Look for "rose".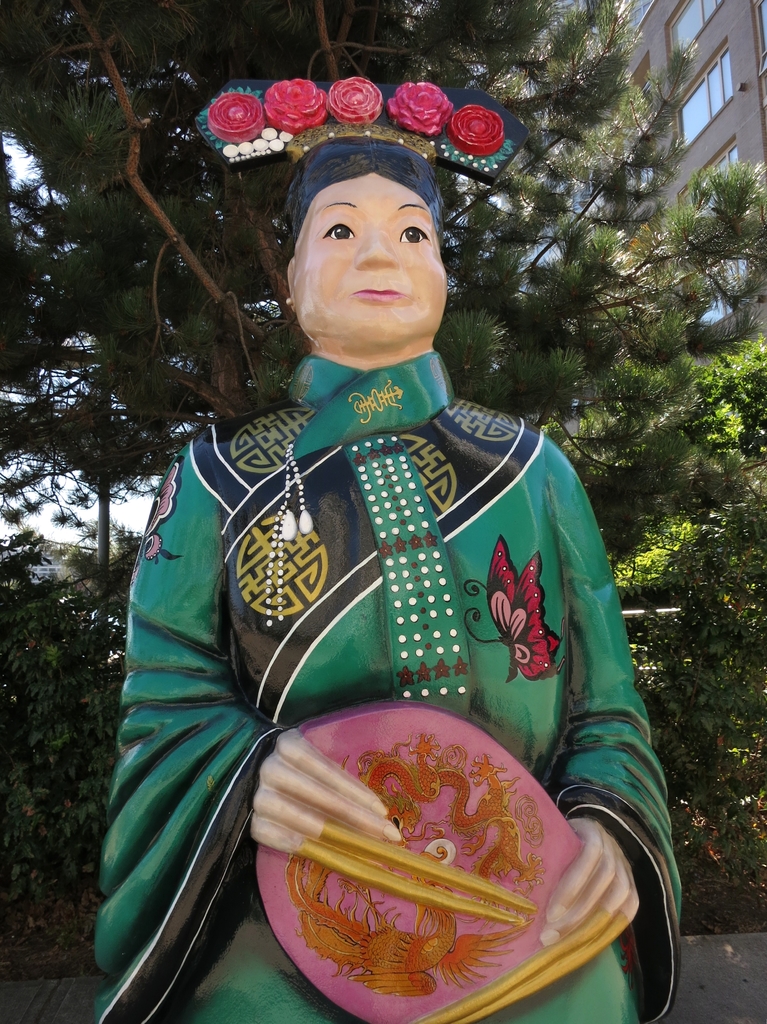
Found: pyautogui.locateOnScreen(325, 74, 385, 126).
